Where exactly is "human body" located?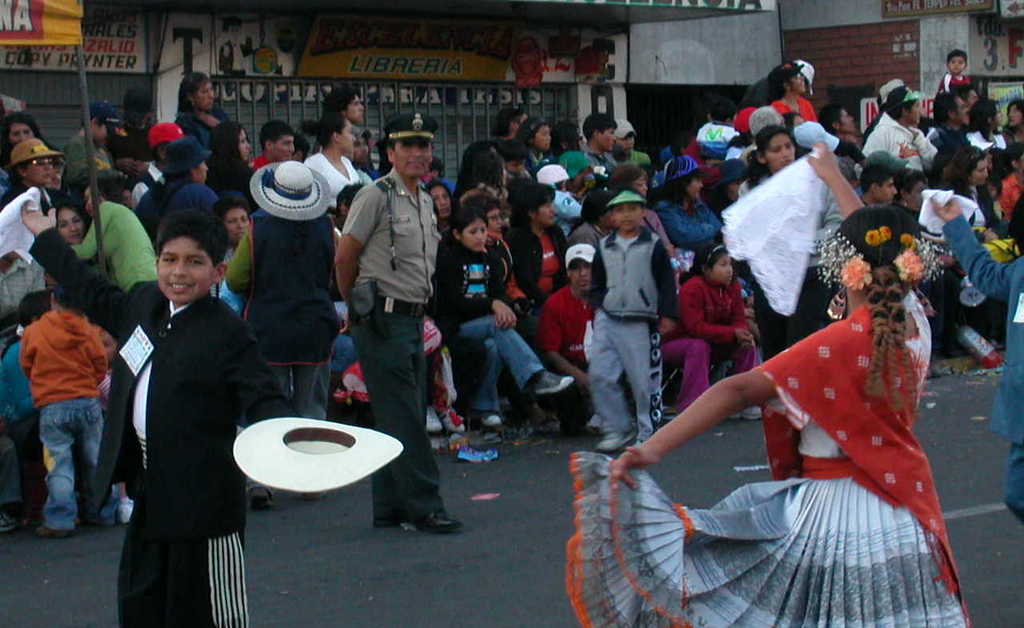
Its bounding box is bbox=[21, 196, 306, 627].
